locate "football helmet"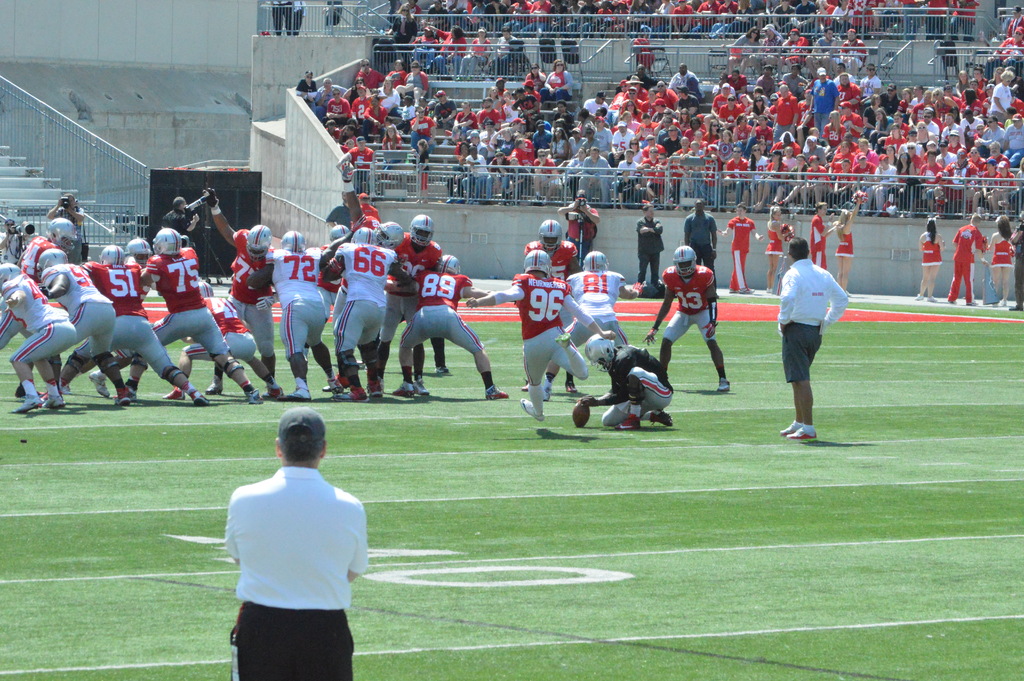
x1=674 y1=244 x2=698 y2=279
